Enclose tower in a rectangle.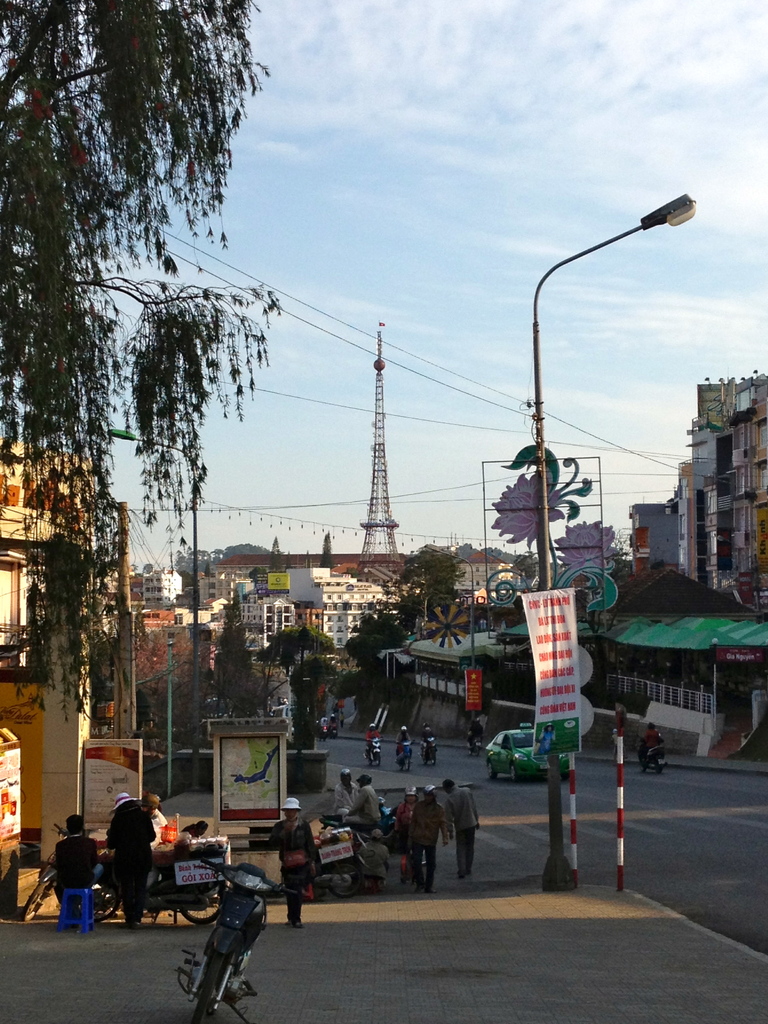
bbox=(354, 324, 410, 591).
